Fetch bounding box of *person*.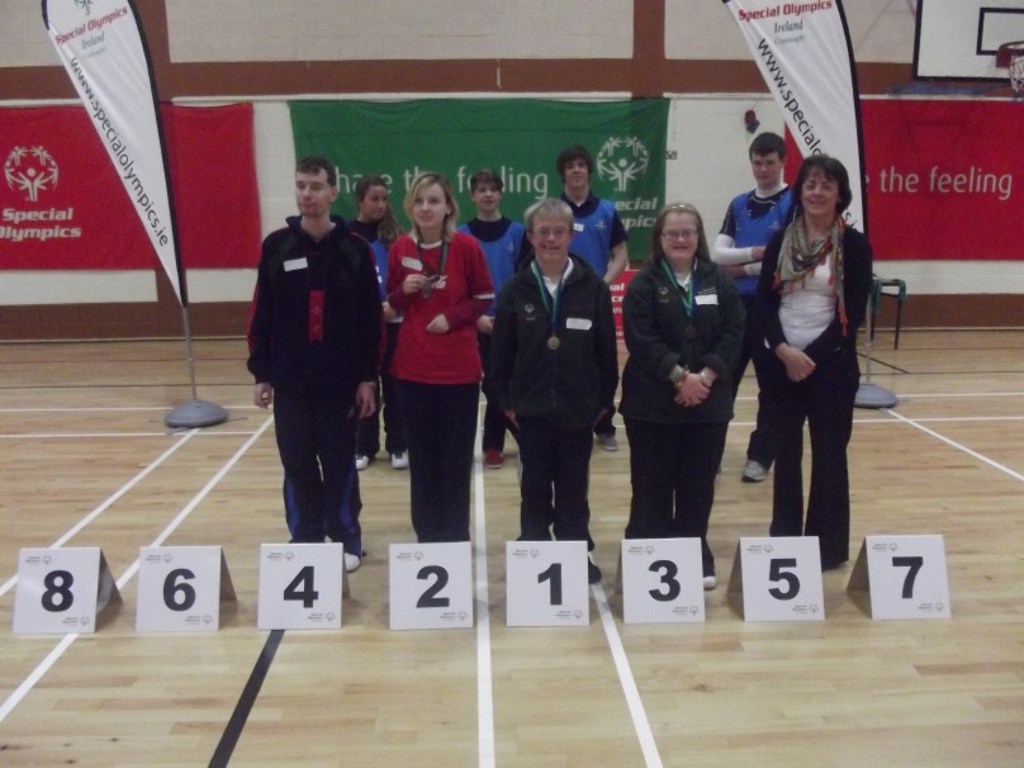
Bbox: 752 155 874 555.
